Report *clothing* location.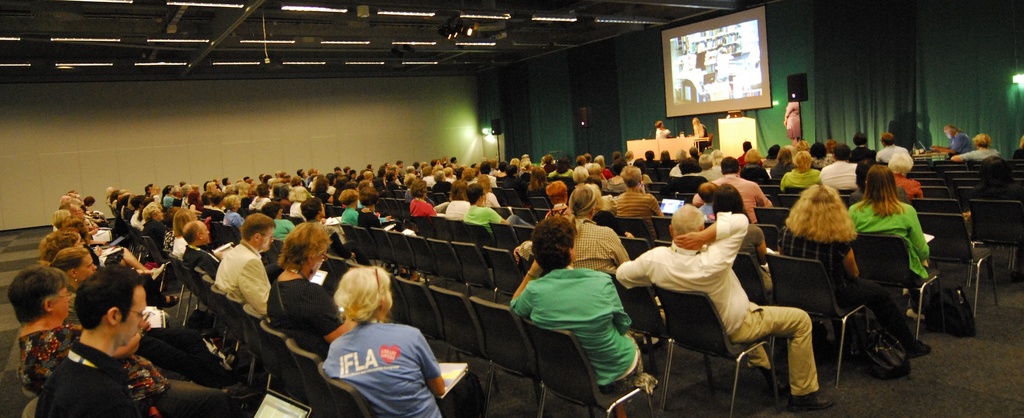
Report: <region>24, 331, 173, 412</region>.
